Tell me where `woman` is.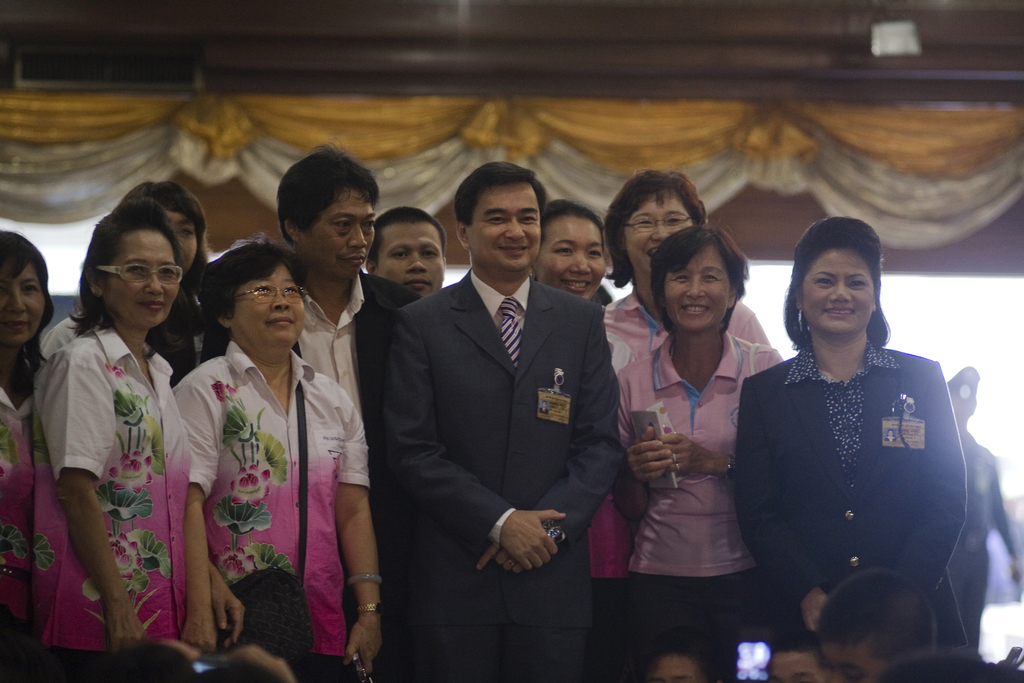
`woman` is at x1=38, y1=191, x2=202, y2=680.
